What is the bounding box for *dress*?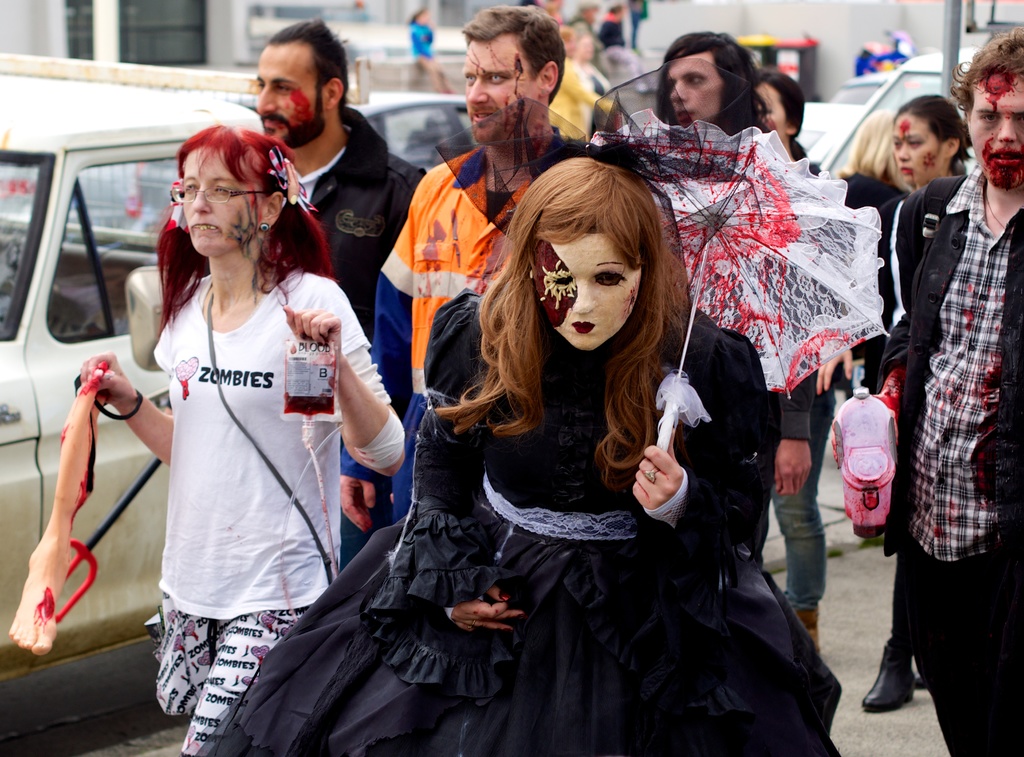
region(192, 282, 847, 756).
